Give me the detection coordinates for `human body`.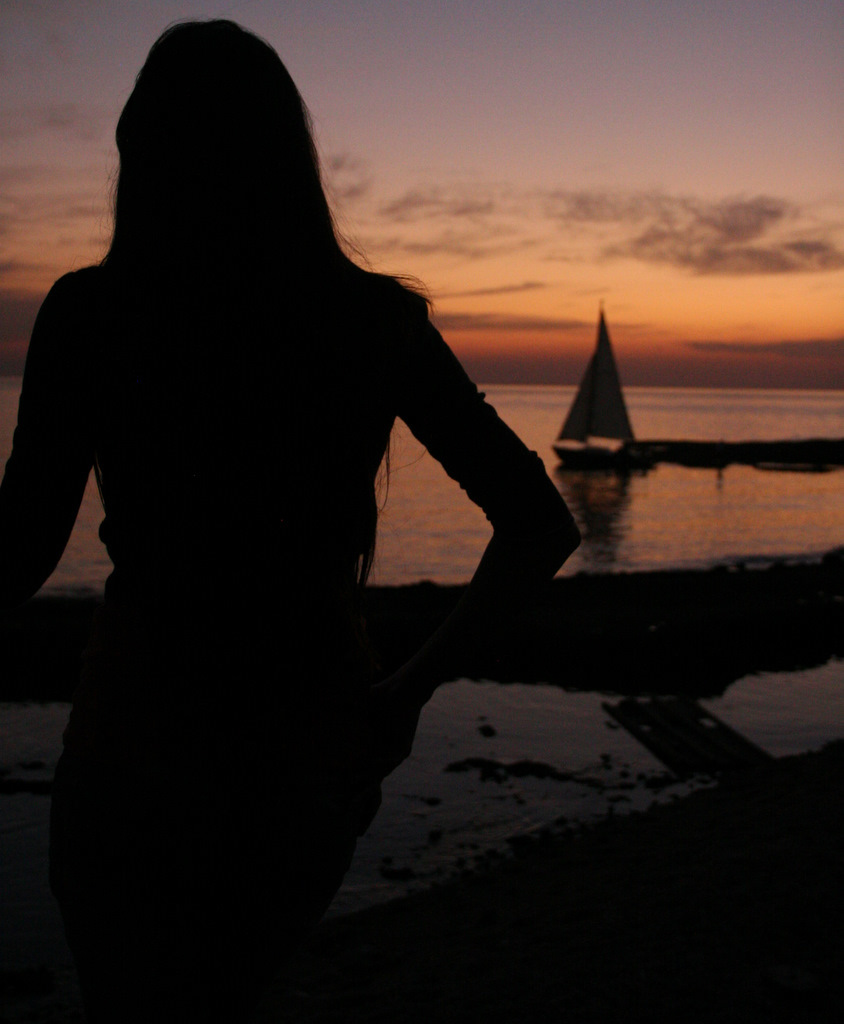
detection(0, 40, 620, 995).
